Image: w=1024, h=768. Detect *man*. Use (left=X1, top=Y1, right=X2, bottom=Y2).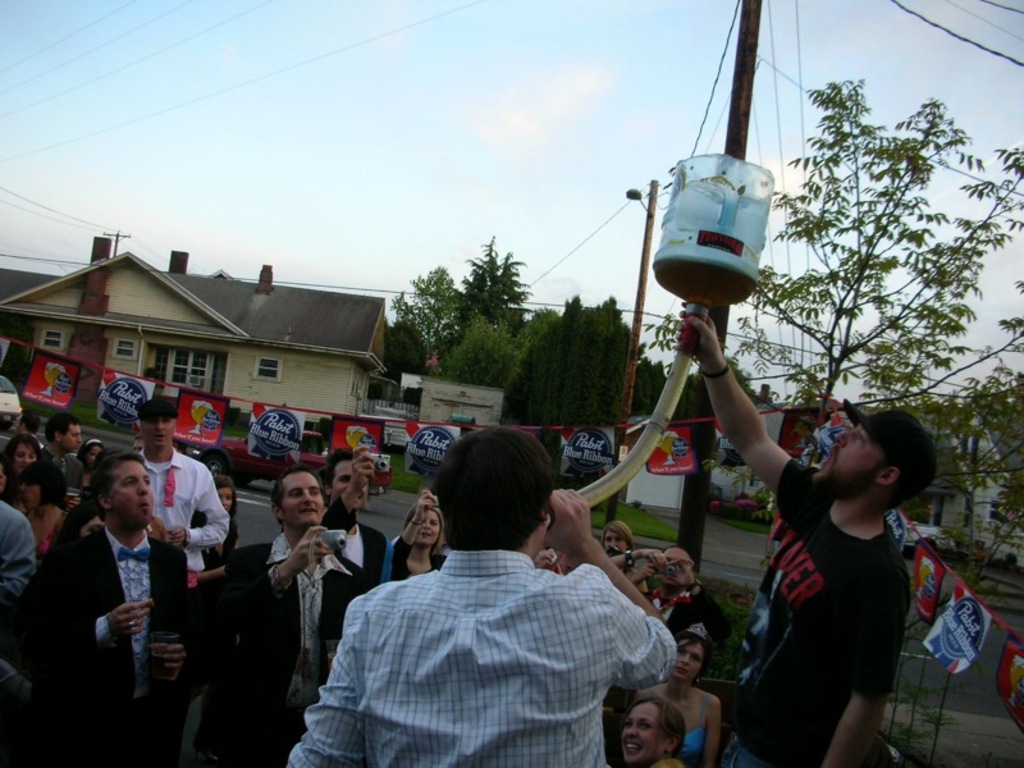
(left=127, top=396, right=239, bottom=684).
